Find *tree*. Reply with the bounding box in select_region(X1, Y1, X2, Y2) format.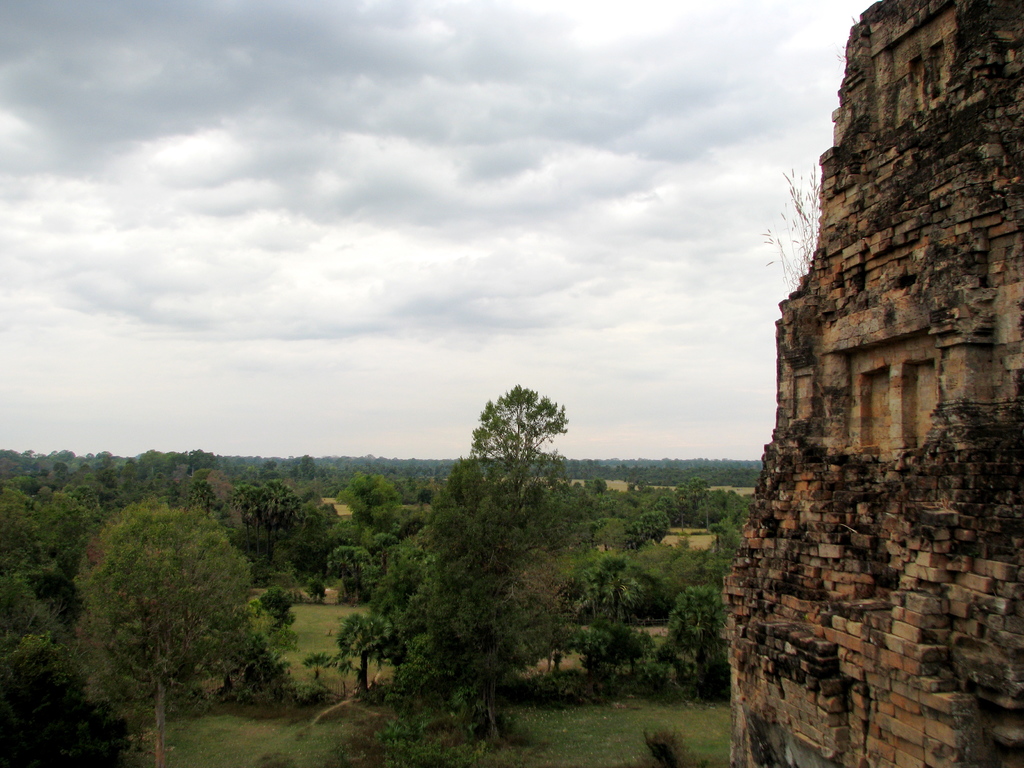
select_region(333, 602, 392, 695).
